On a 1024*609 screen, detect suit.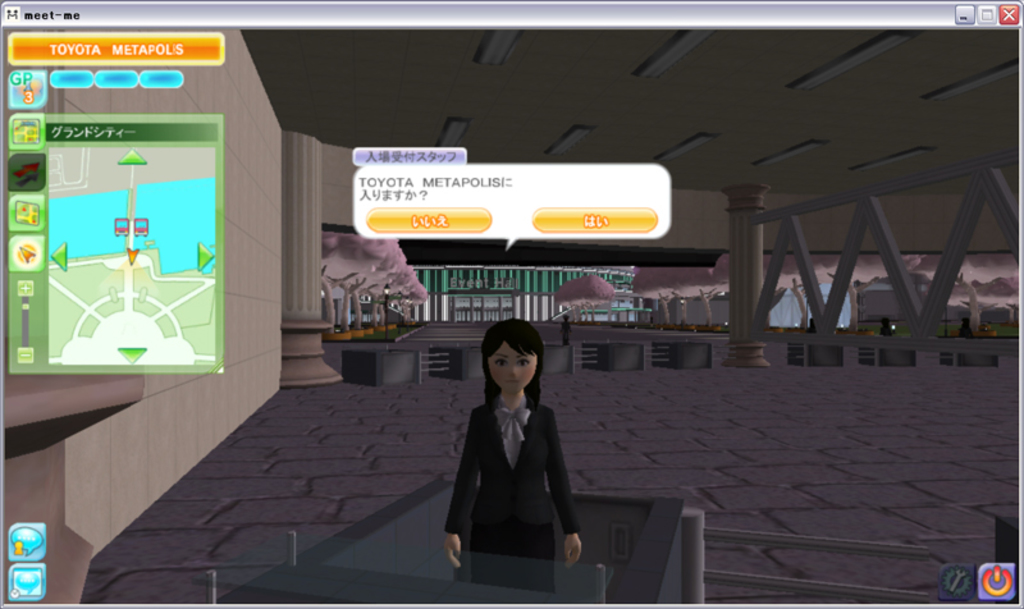
<bbox>439, 400, 586, 605</bbox>.
